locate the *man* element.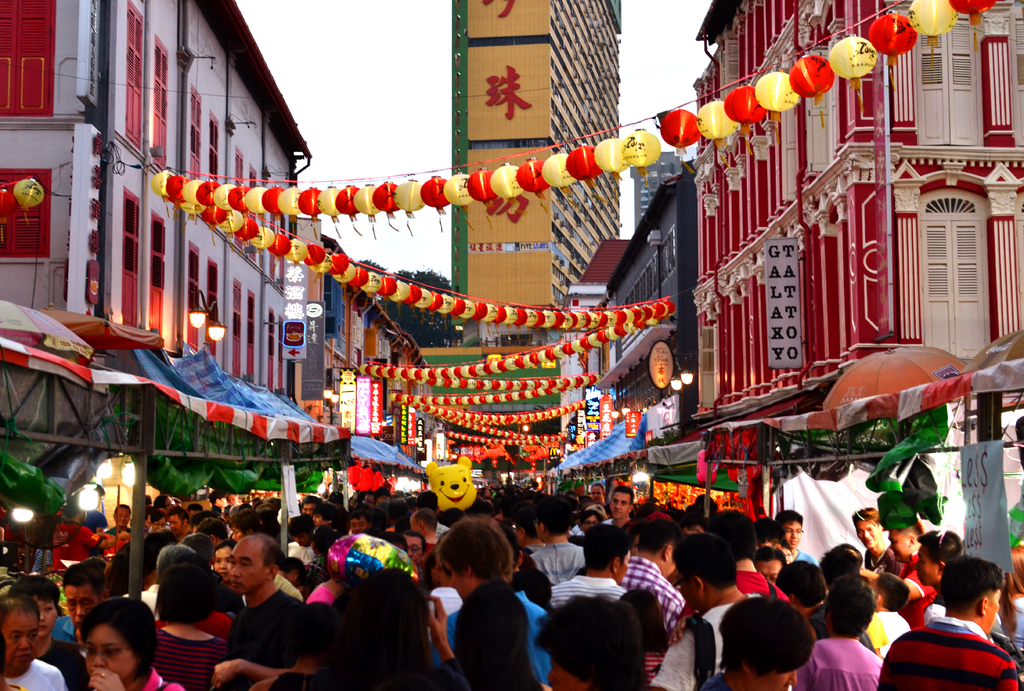
Element bbox: (left=530, top=504, right=584, bottom=587).
